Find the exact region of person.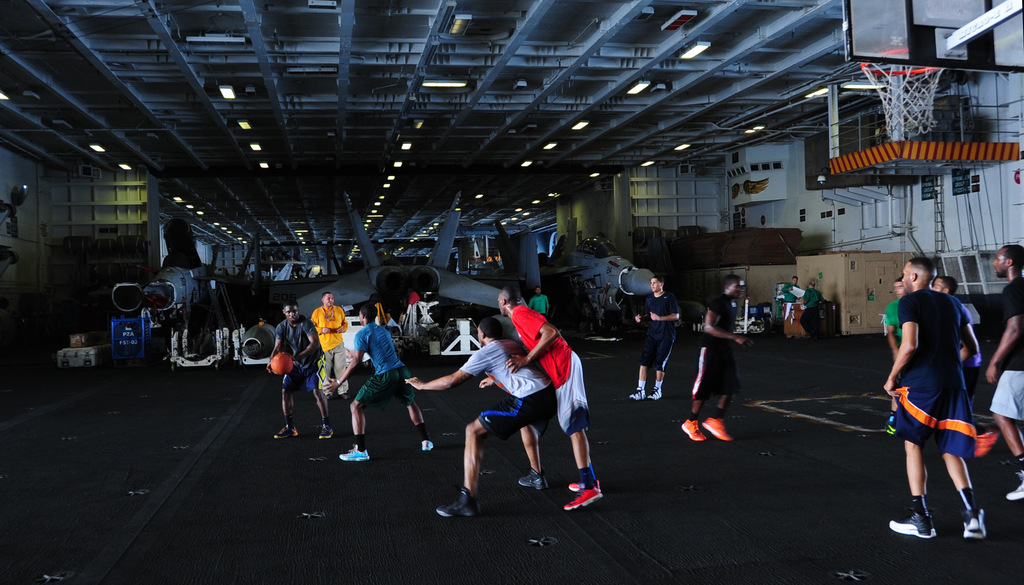
Exact region: rect(801, 280, 827, 344).
